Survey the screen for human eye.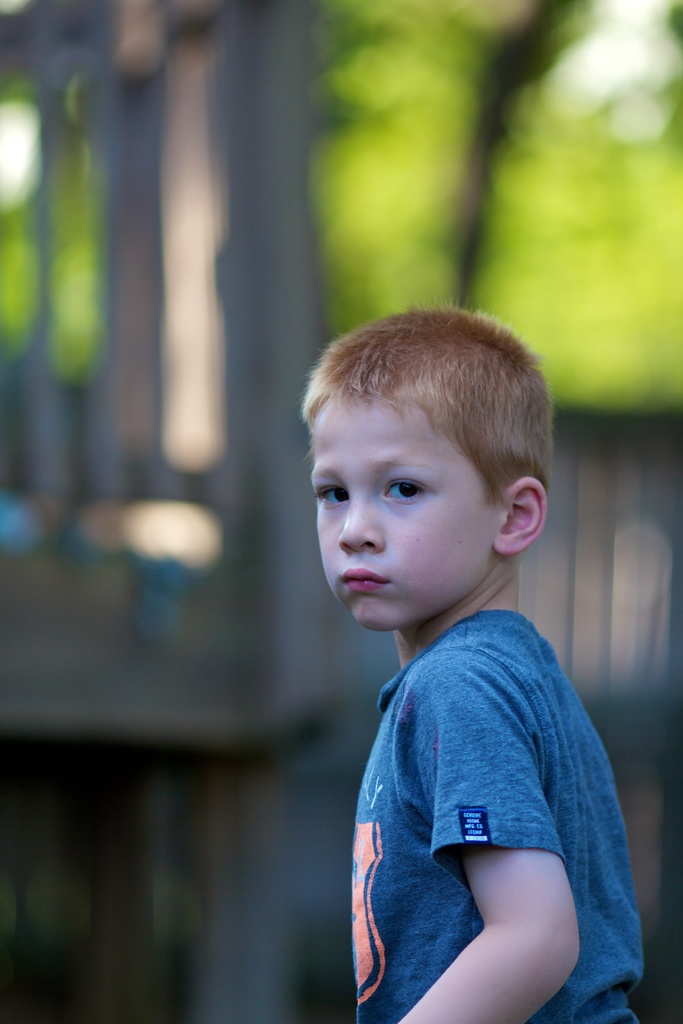
Survey found: 313:473:353:509.
